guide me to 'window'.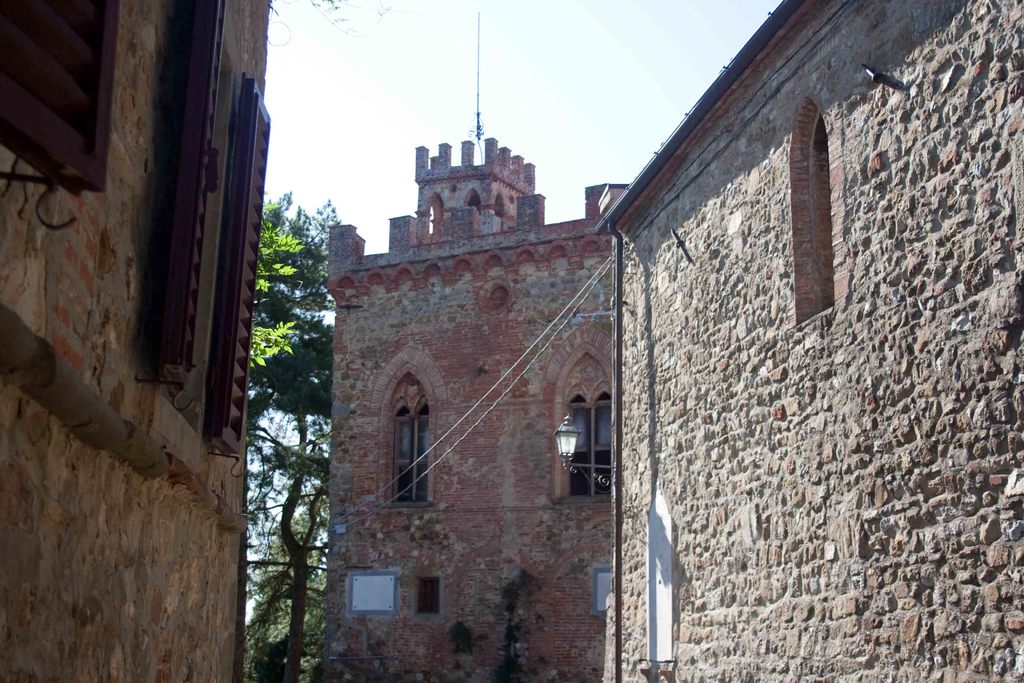
Guidance: bbox(150, 0, 271, 457).
